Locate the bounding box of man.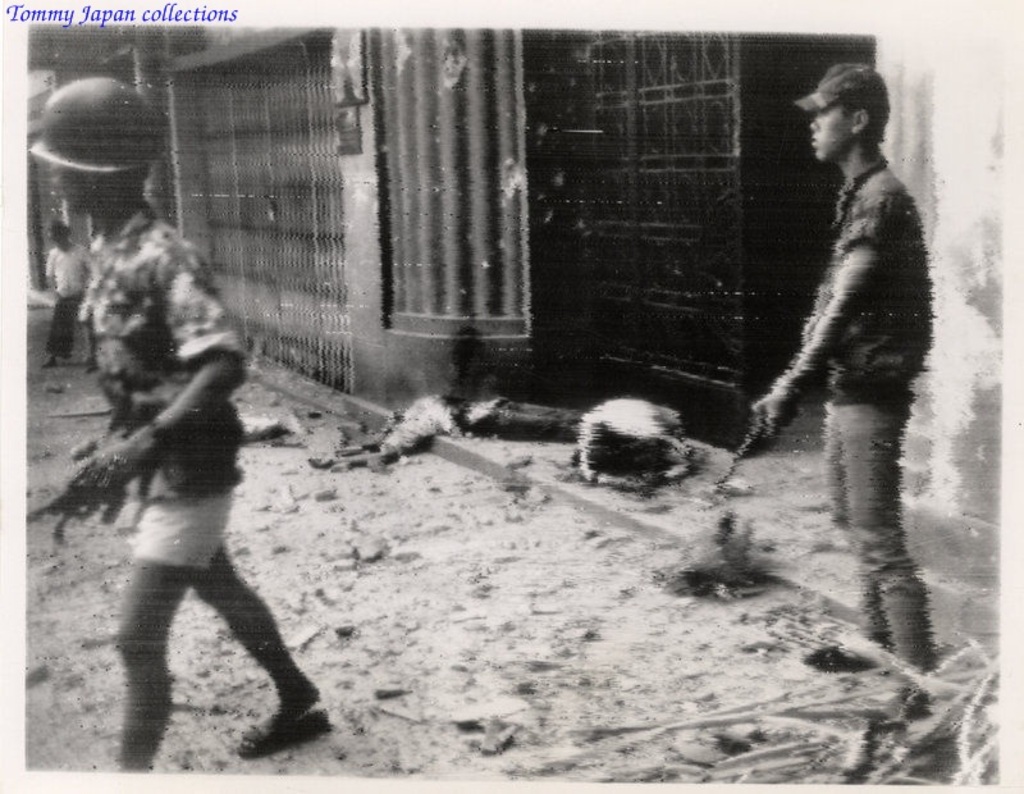
Bounding box: x1=727, y1=46, x2=950, y2=645.
